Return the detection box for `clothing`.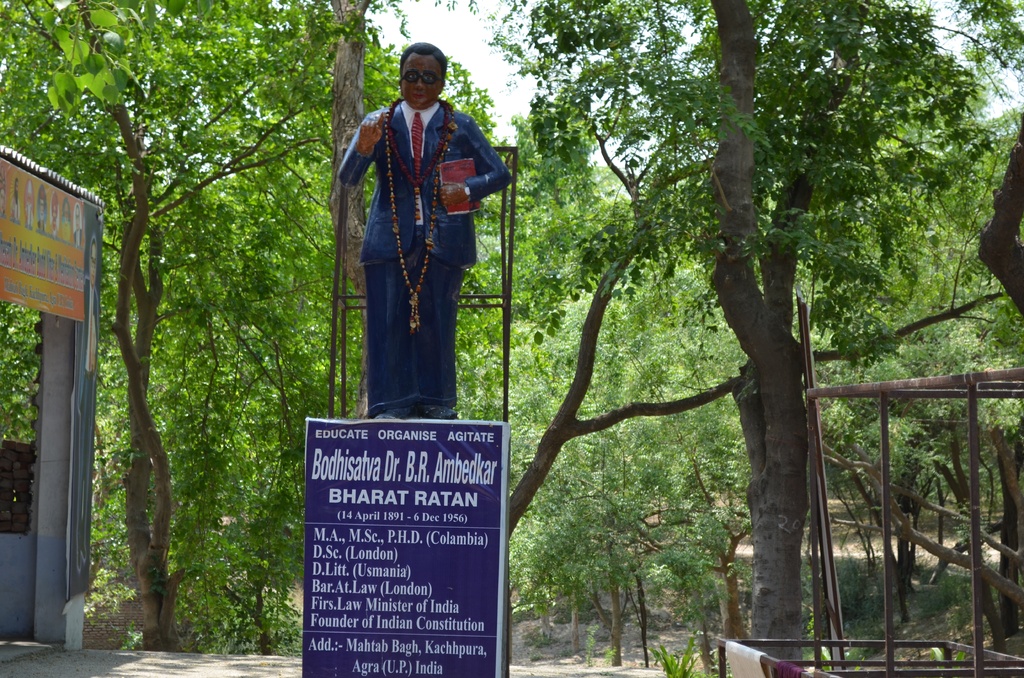
pyautogui.locateOnScreen(332, 82, 500, 426).
